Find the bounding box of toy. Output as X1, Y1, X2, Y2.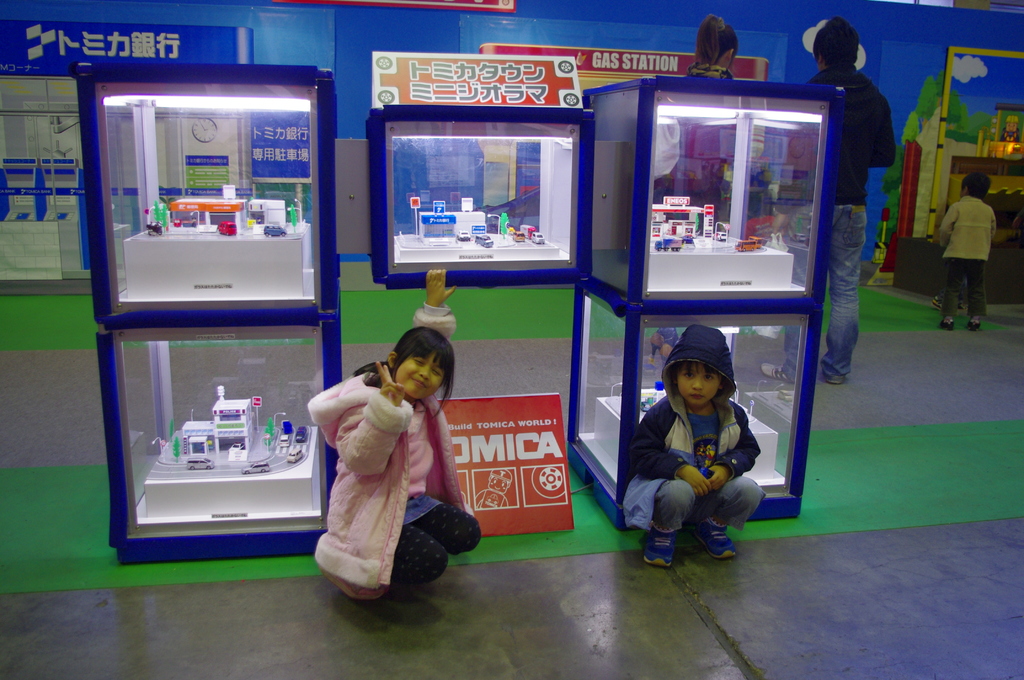
177, 451, 225, 474.
